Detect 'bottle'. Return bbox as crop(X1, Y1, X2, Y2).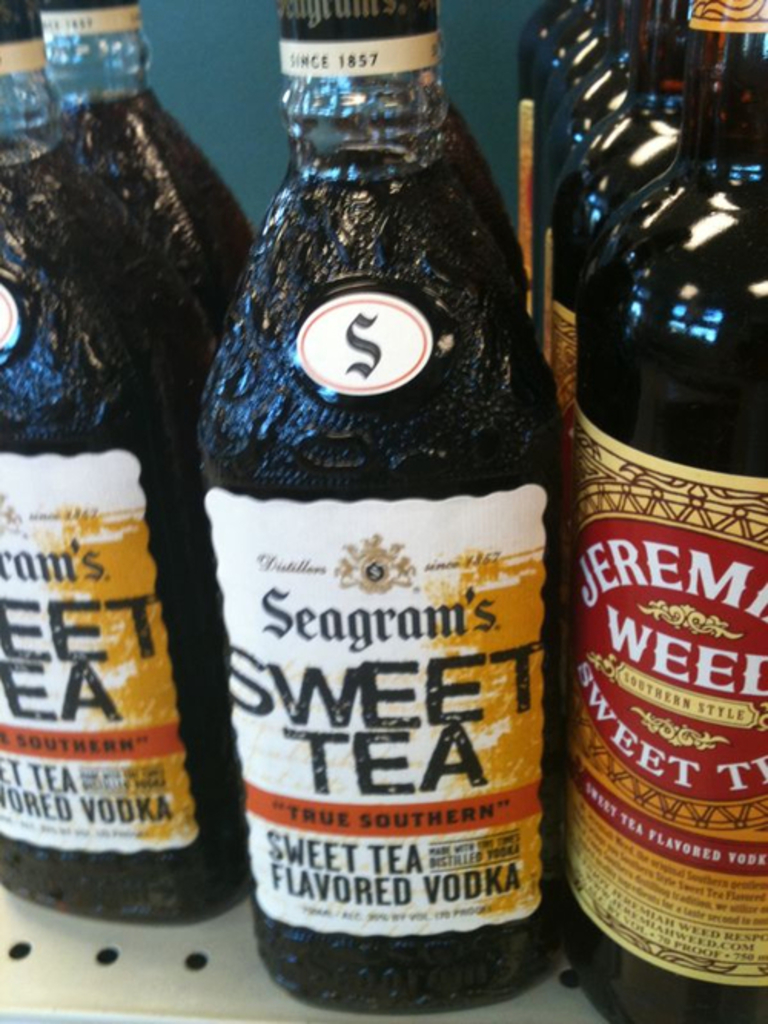
crop(0, 0, 246, 915).
